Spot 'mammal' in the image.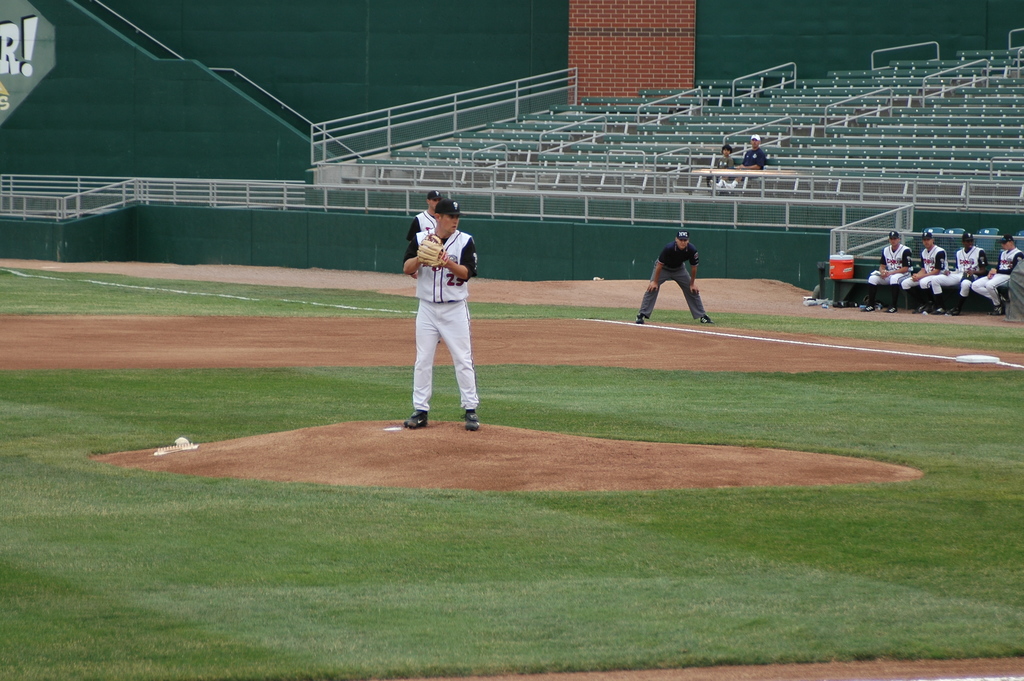
'mammal' found at bbox(706, 146, 737, 194).
